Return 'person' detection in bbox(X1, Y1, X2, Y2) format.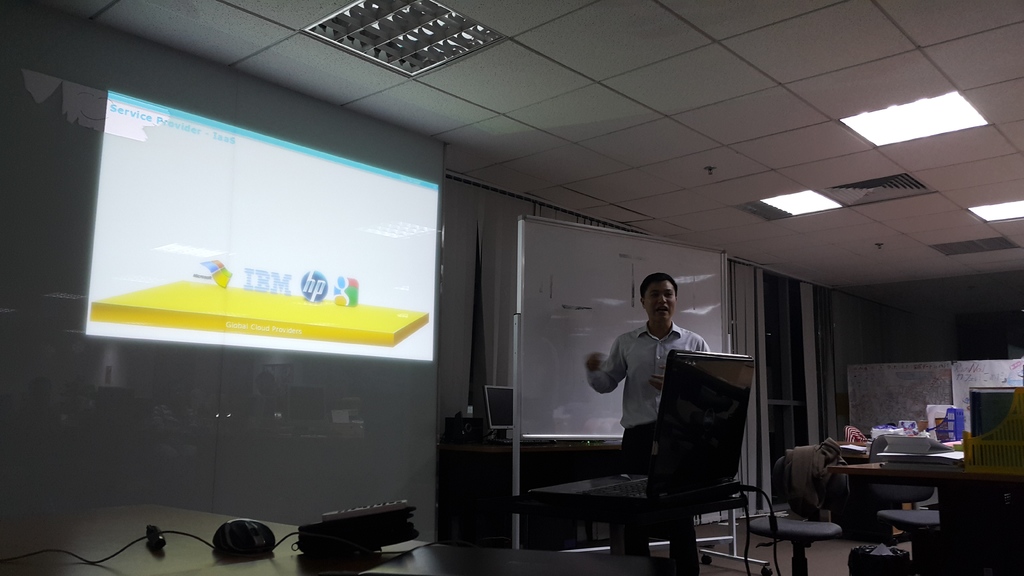
bbox(586, 271, 710, 574).
